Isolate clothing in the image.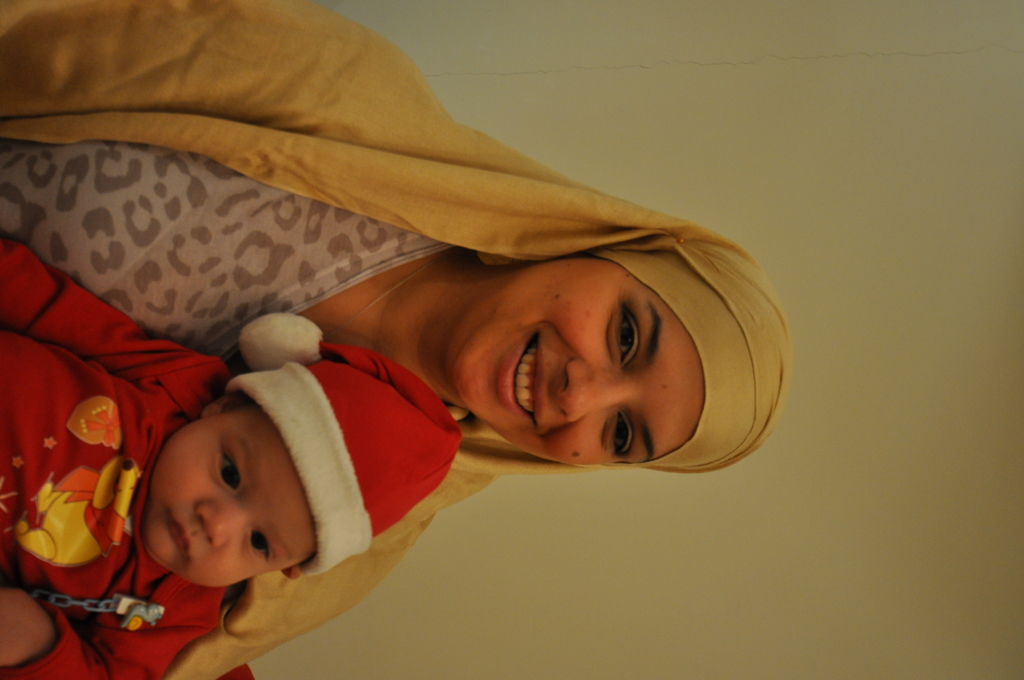
Isolated region: BBox(51, 10, 788, 641).
